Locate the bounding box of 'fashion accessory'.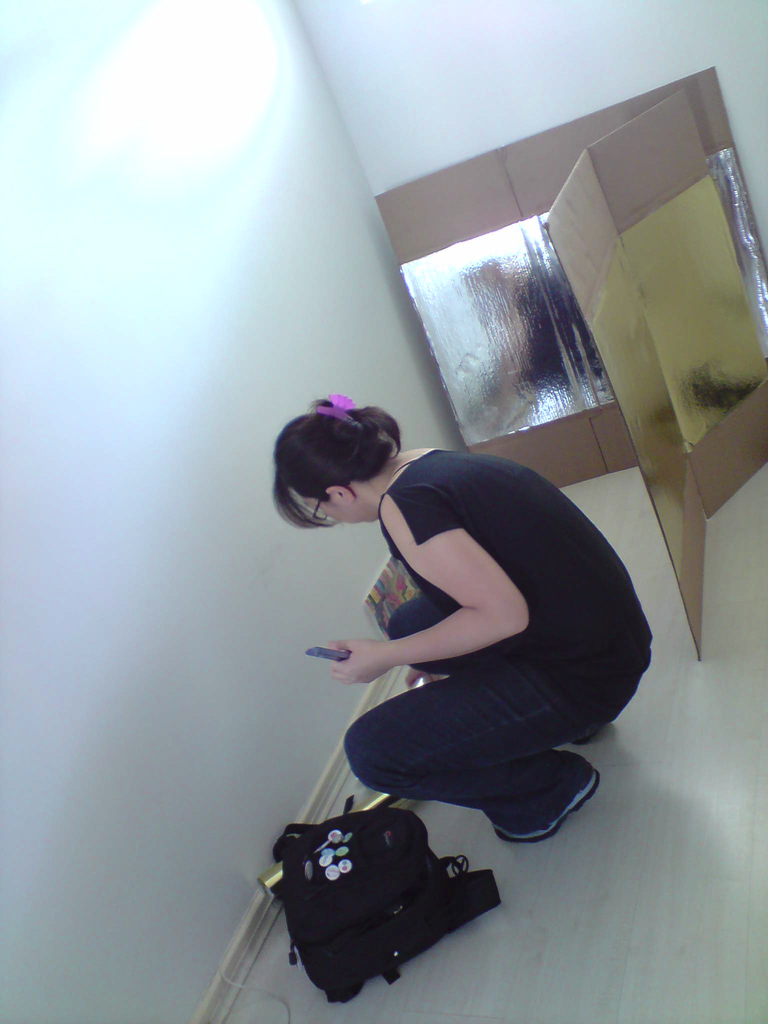
Bounding box: {"x1": 490, "y1": 748, "x2": 605, "y2": 841}.
